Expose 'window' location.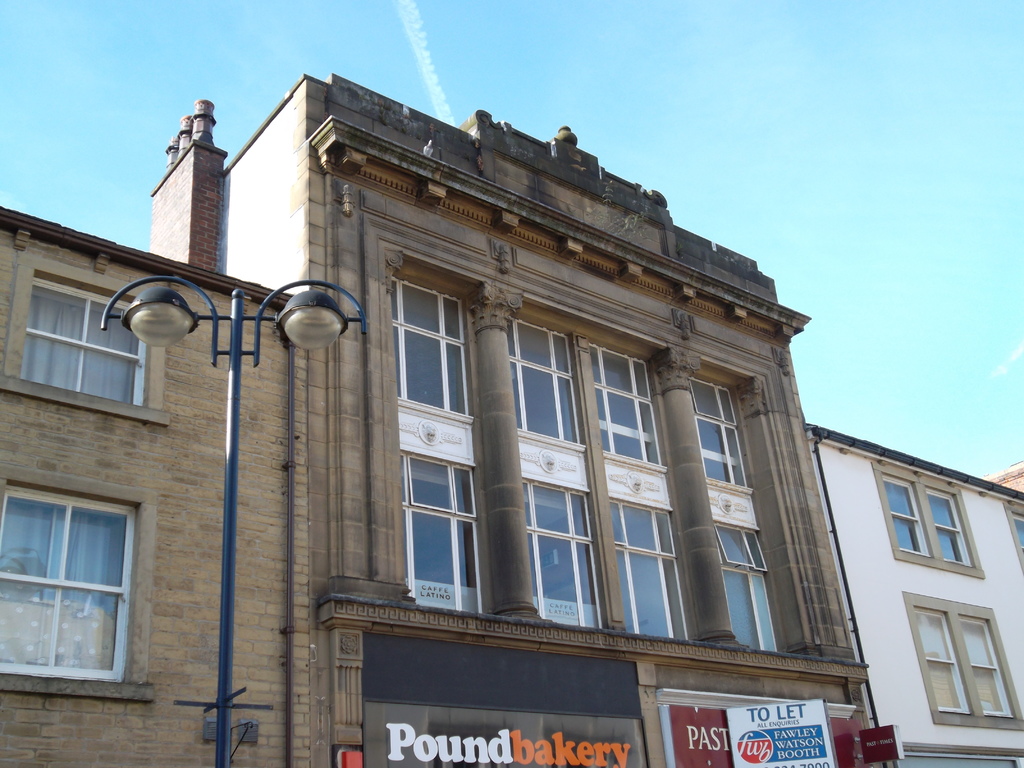
Exposed at (x1=874, y1=464, x2=985, y2=582).
